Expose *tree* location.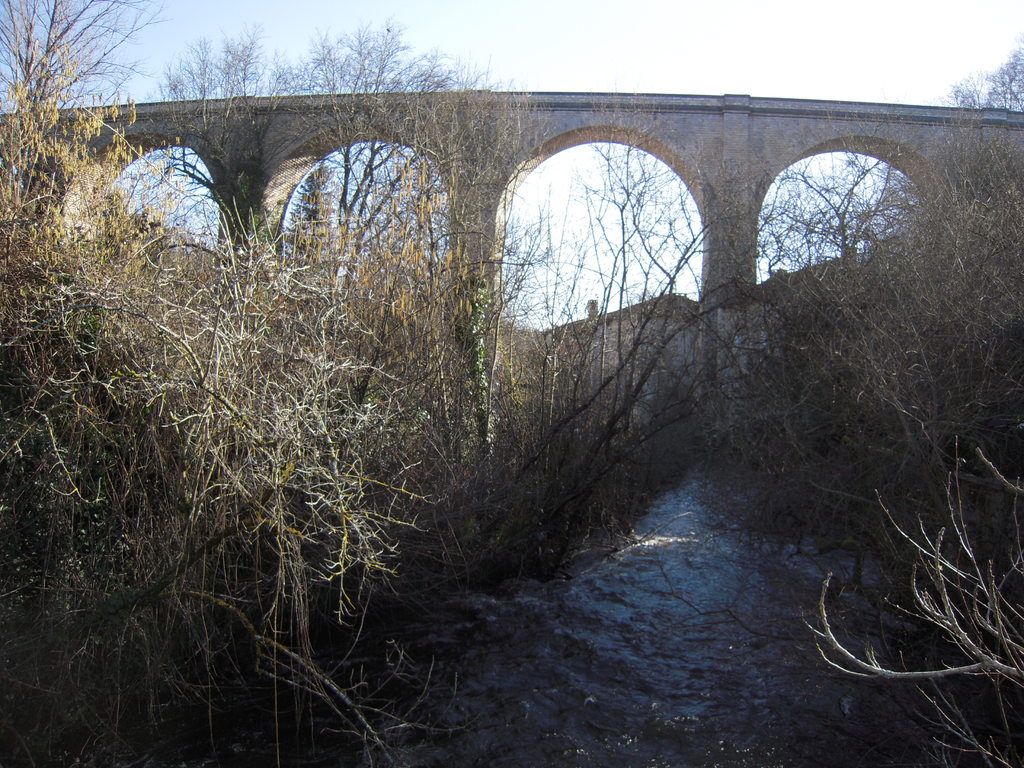
Exposed at l=732, t=138, r=1023, b=515.
